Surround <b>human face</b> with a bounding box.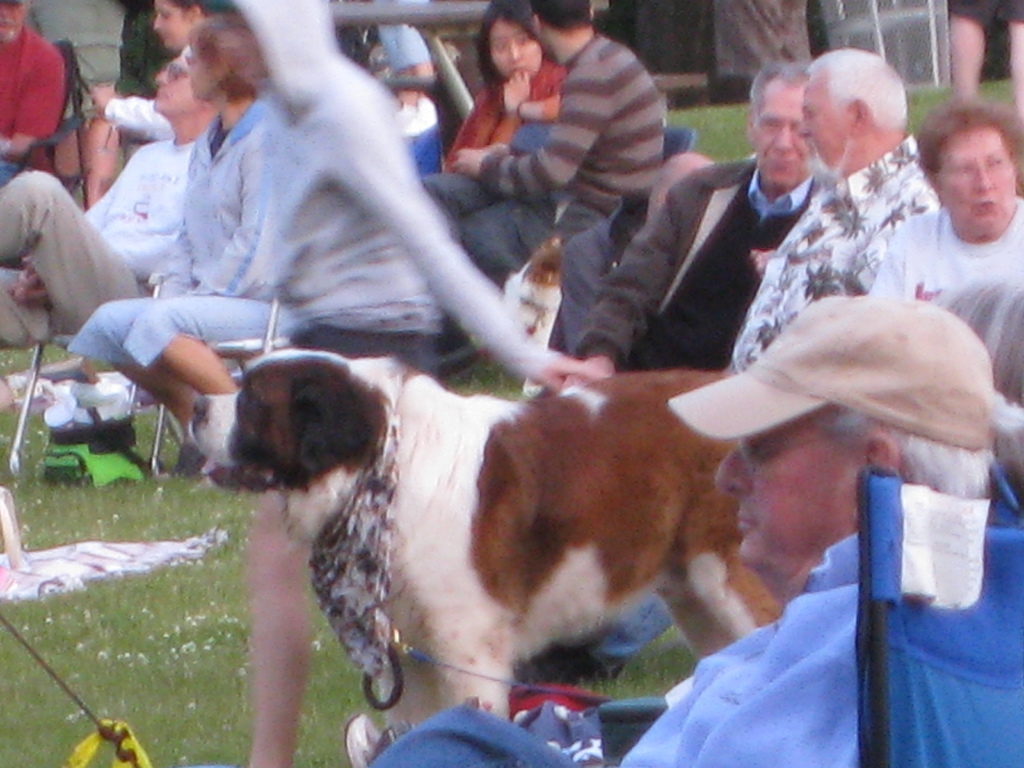
x1=940, y1=131, x2=1012, y2=237.
